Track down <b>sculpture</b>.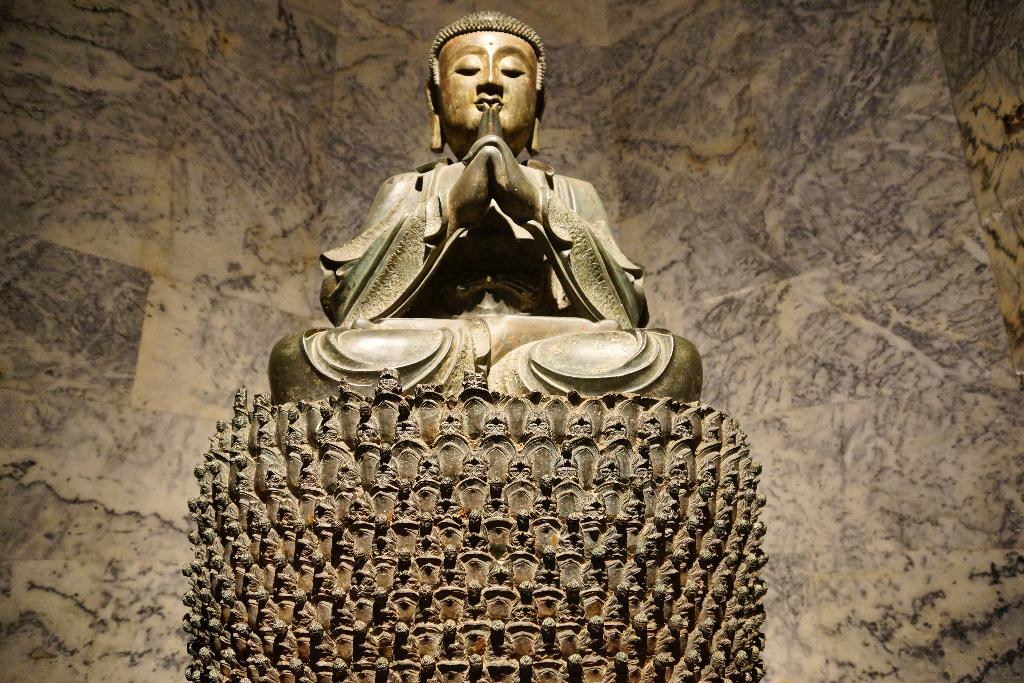
Tracked to [left=685, top=495, right=716, bottom=525].
